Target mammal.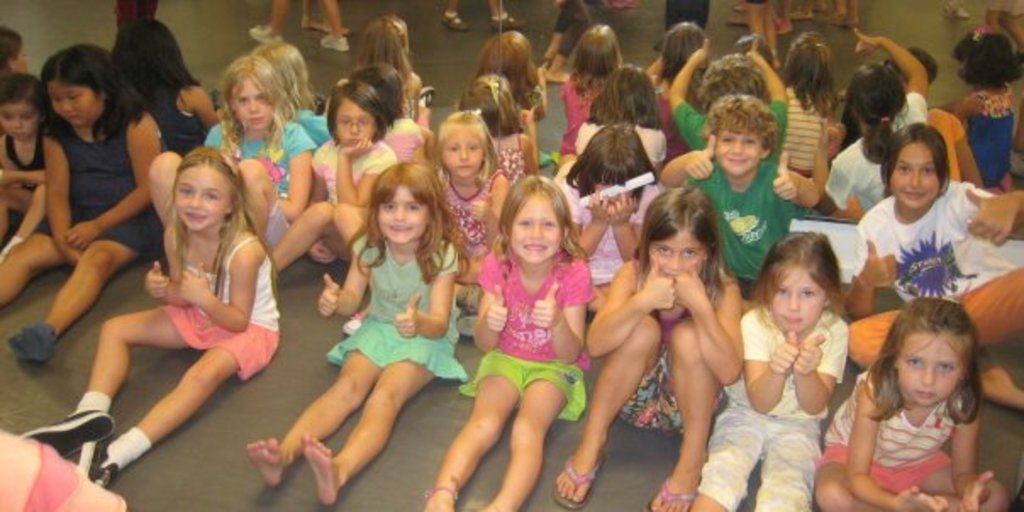
Target region: 554:190:739:510.
